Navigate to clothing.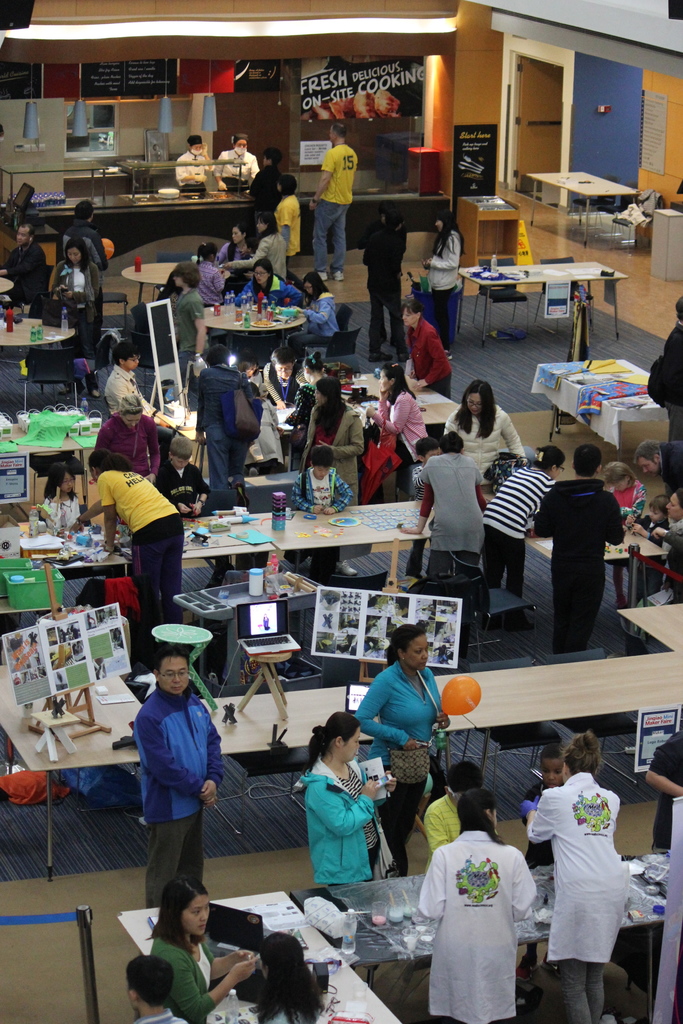
Navigation target: <region>543, 764, 644, 997</region>.
